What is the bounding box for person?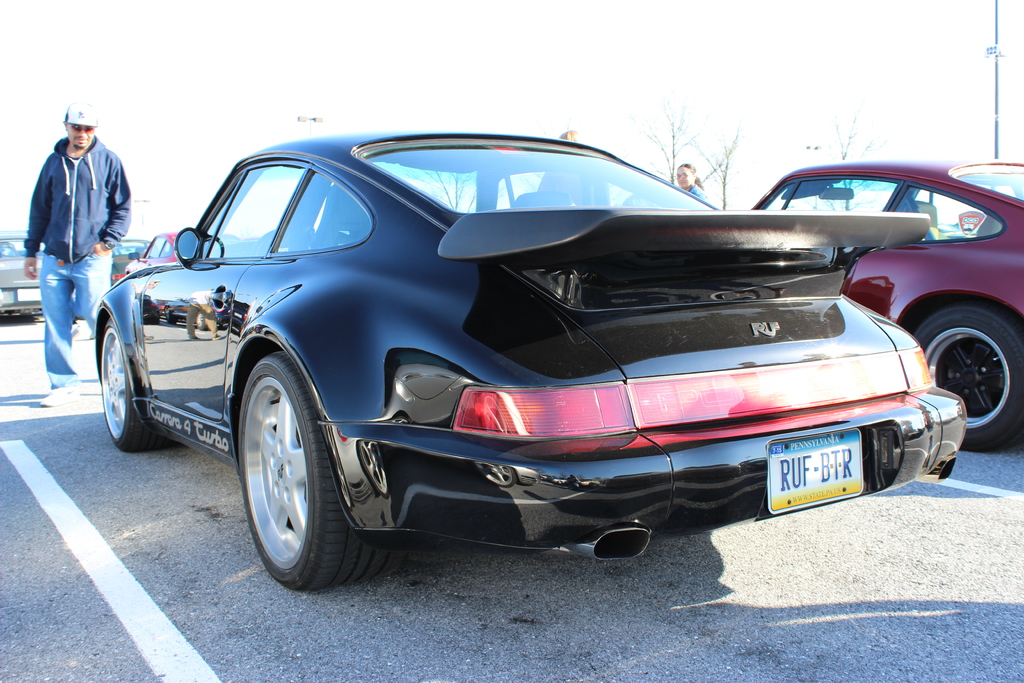
x1=673 y1=160 x2=712 y2=206.
